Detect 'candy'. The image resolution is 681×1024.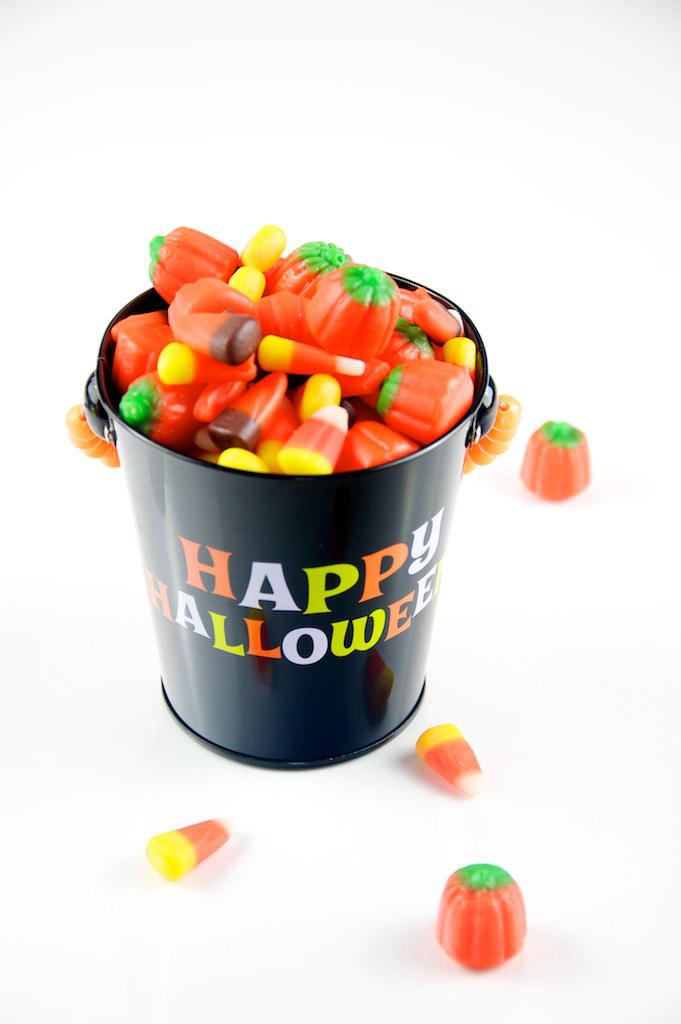
<box>110,222,465,434</box>.
